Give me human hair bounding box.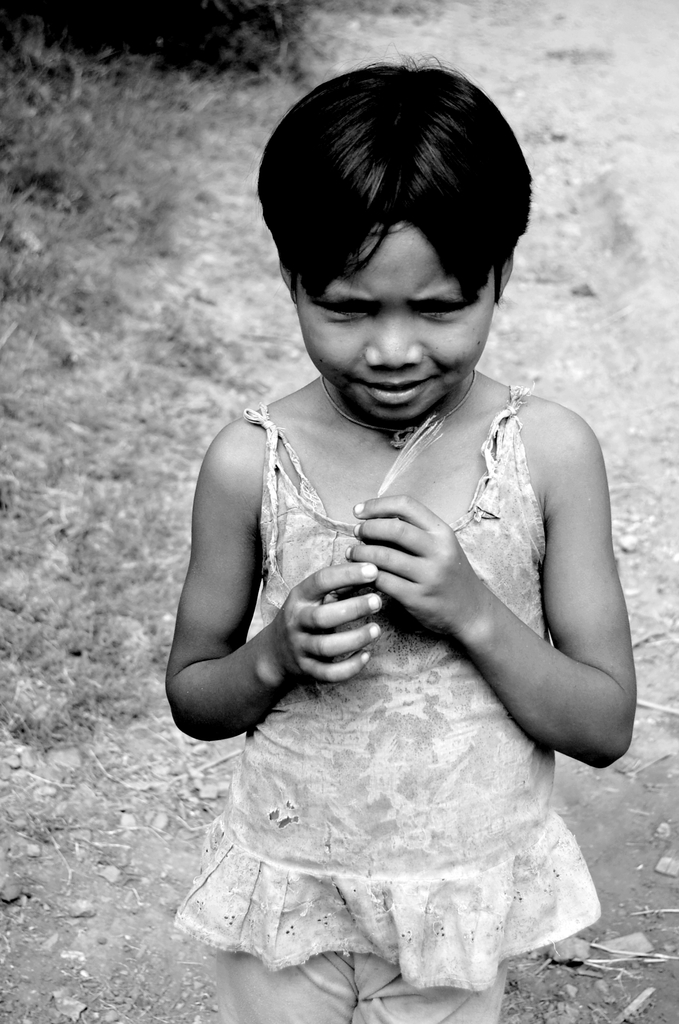
<bbox>271, 61, 518, 319</bbox>.
